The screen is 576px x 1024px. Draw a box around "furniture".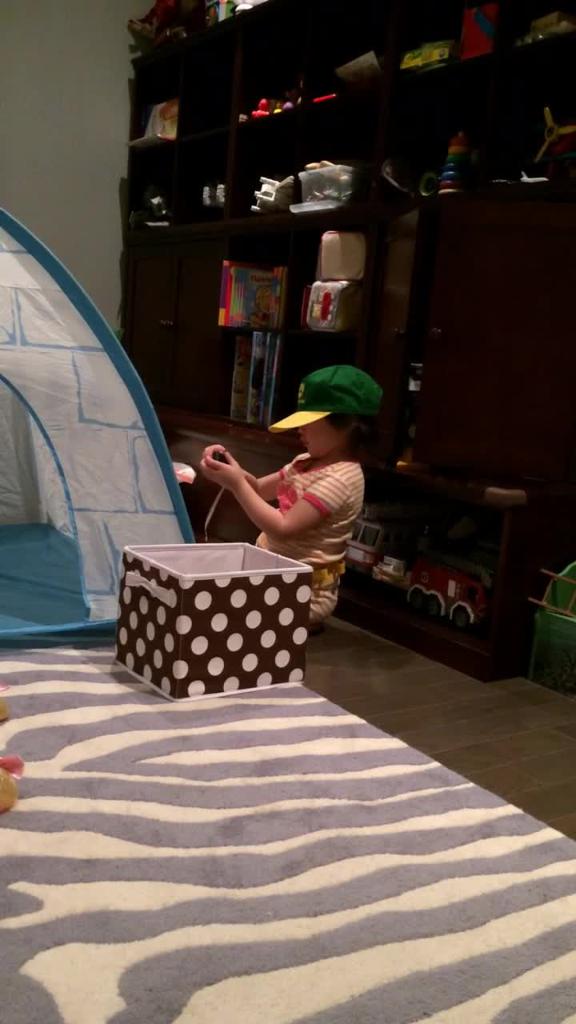
{"left": 0, "top": 638, "right": 575, "bottom": 1023}.
